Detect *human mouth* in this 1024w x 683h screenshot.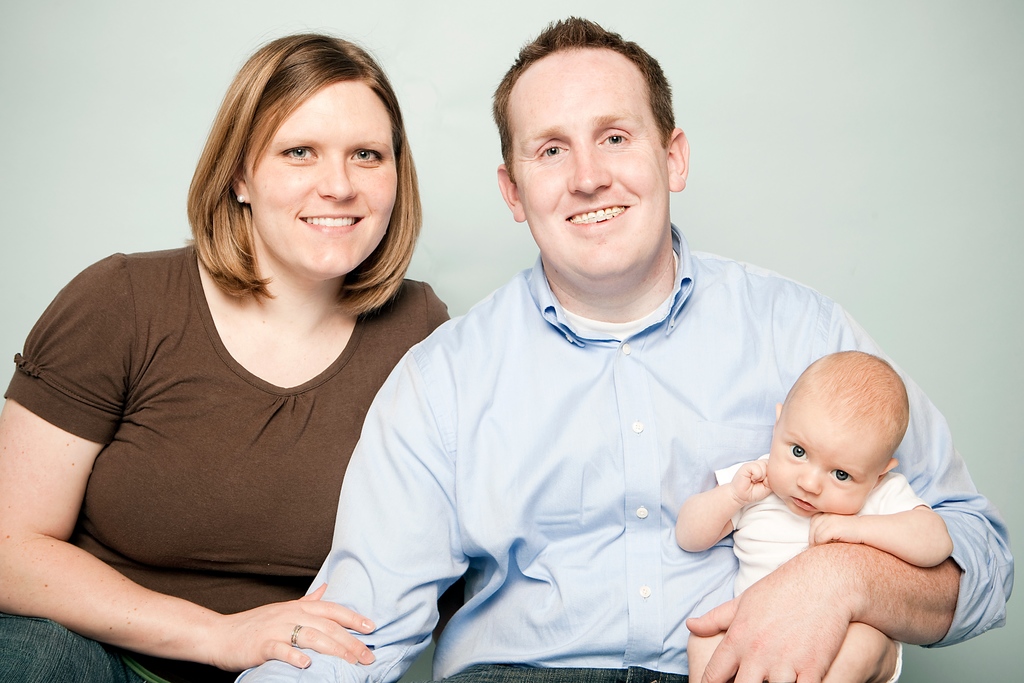
Detection: [left=788, top=493, right=815, bottom=513].
